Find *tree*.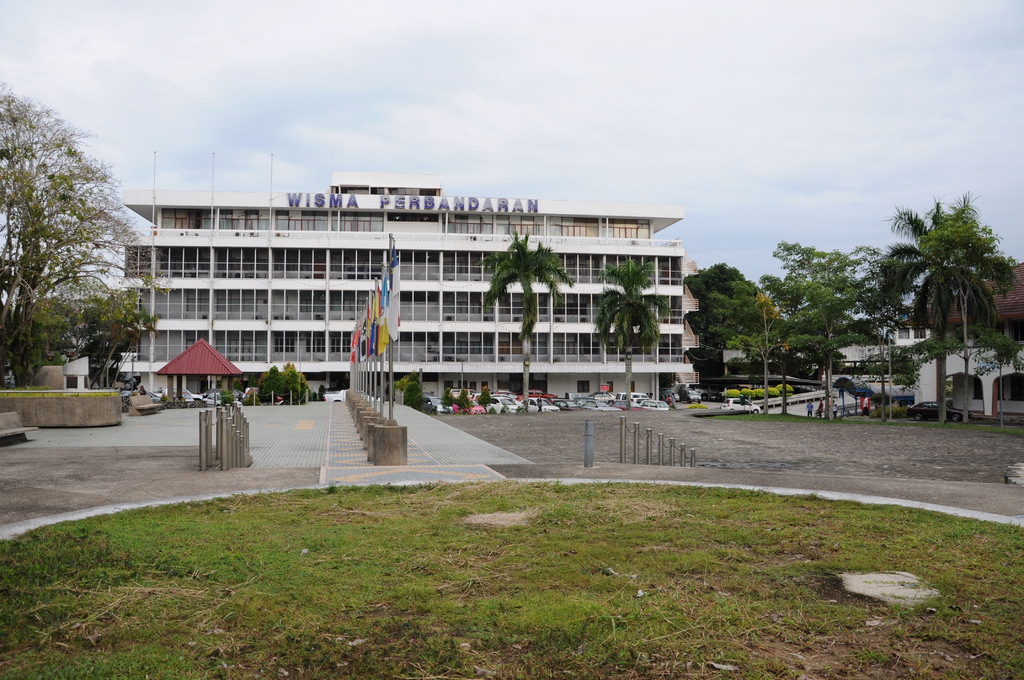
(773, 239, 872, 414).
